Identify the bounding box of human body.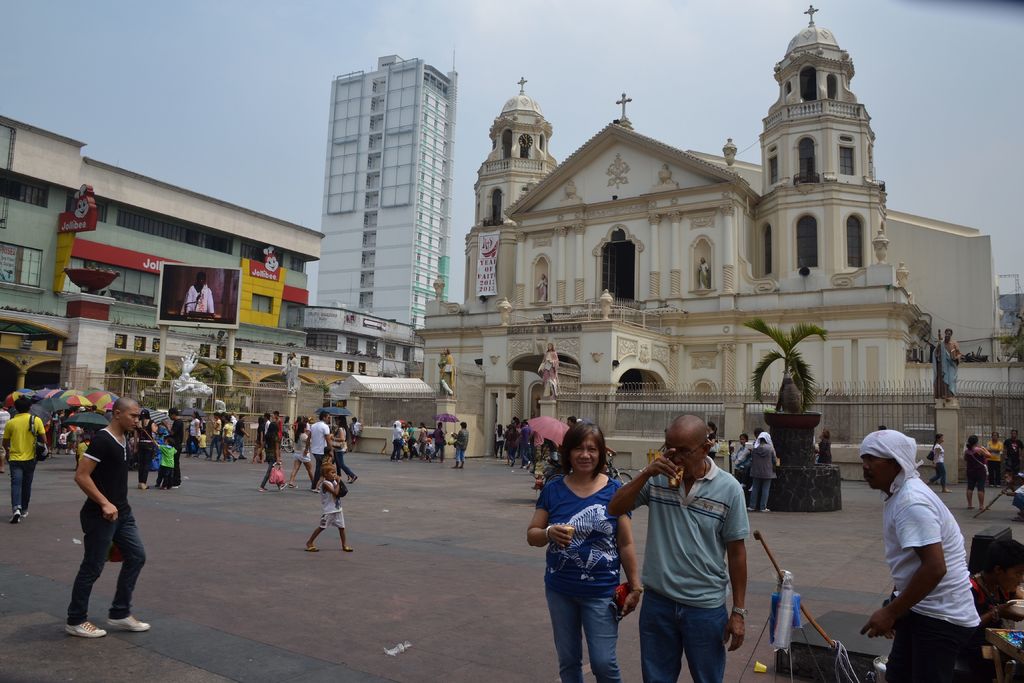
439, 357, 454, 392.
